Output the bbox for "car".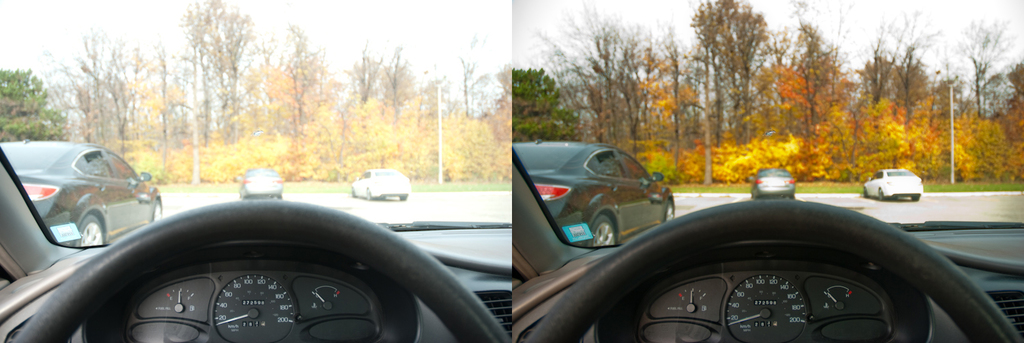
left=745, top=166, right=795, bottom=195.
